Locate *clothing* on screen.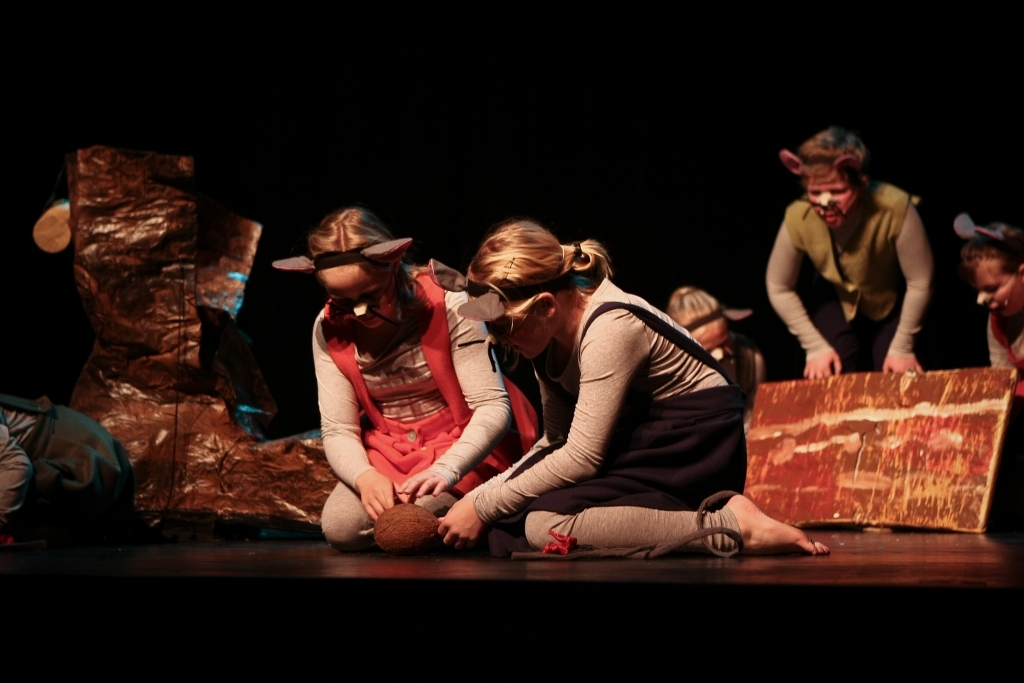
On screen at (307, 251, 523, 533).
